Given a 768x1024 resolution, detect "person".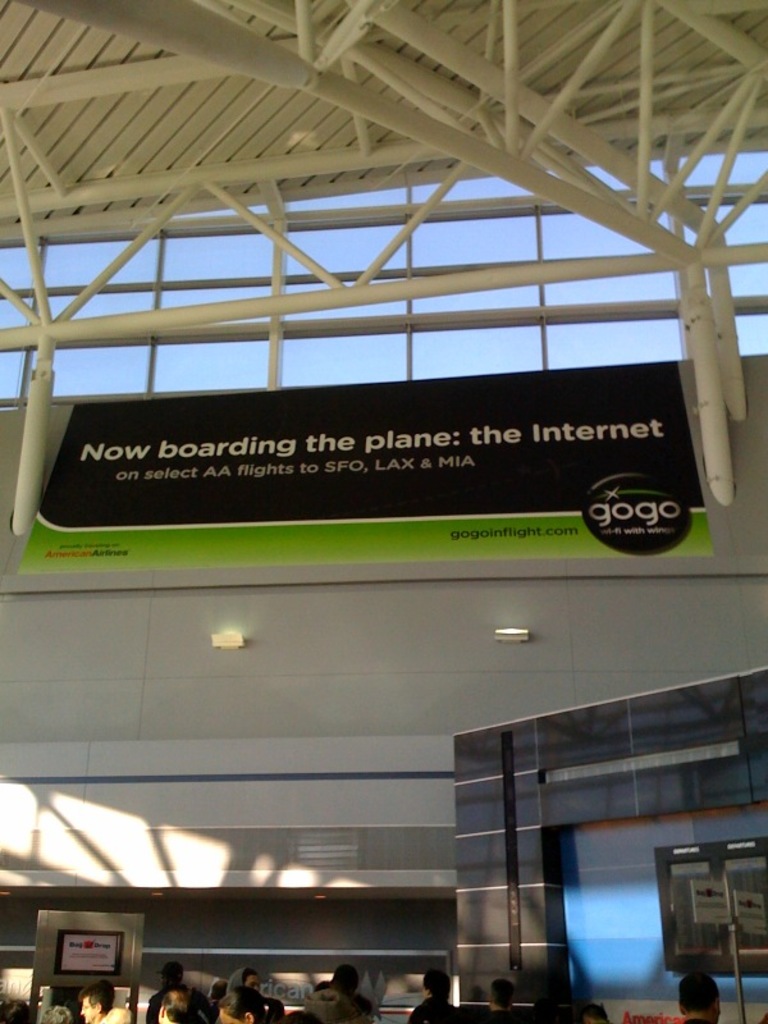
BBox(675, 963, 723, 1023).
